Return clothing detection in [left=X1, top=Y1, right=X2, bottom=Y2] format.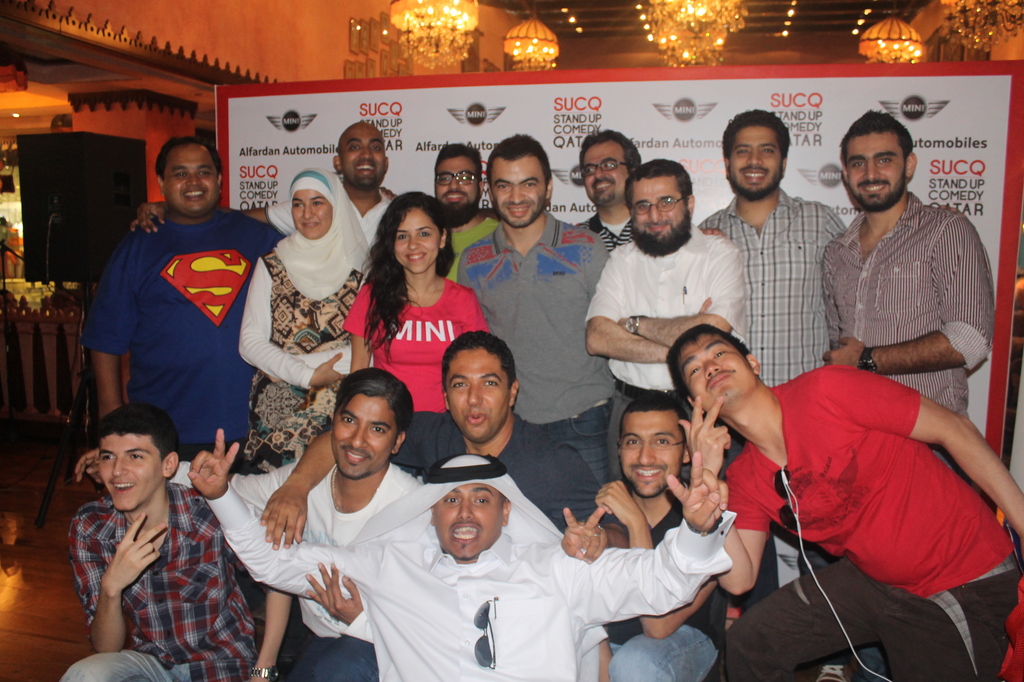
[left=87, top=189, right=266, bottom=482].
